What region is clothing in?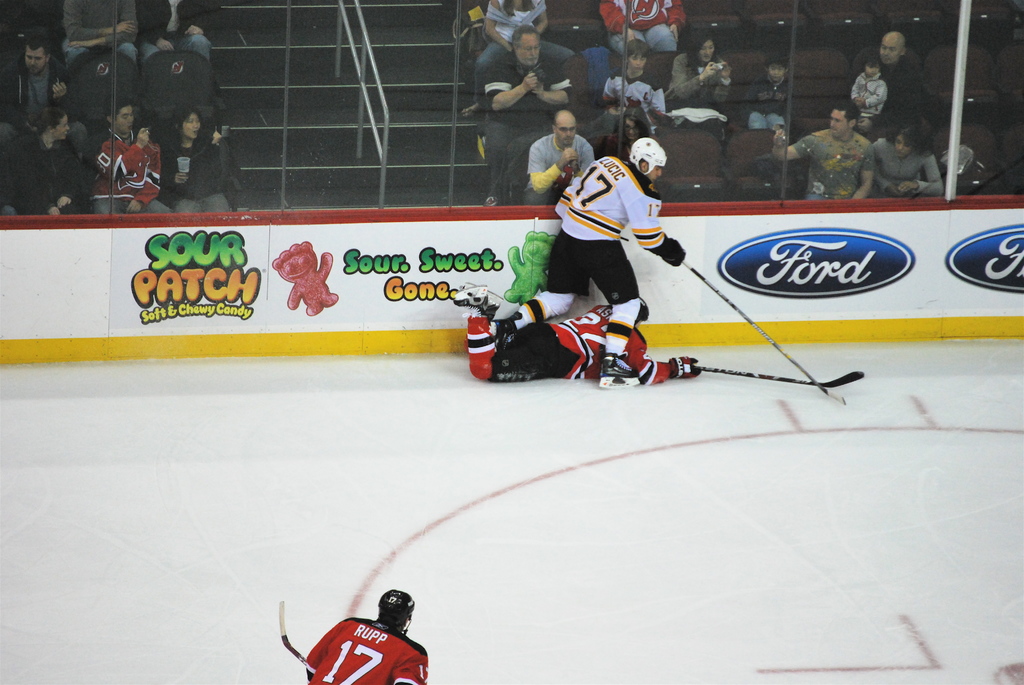
<box>81,105,157,190</box>.
